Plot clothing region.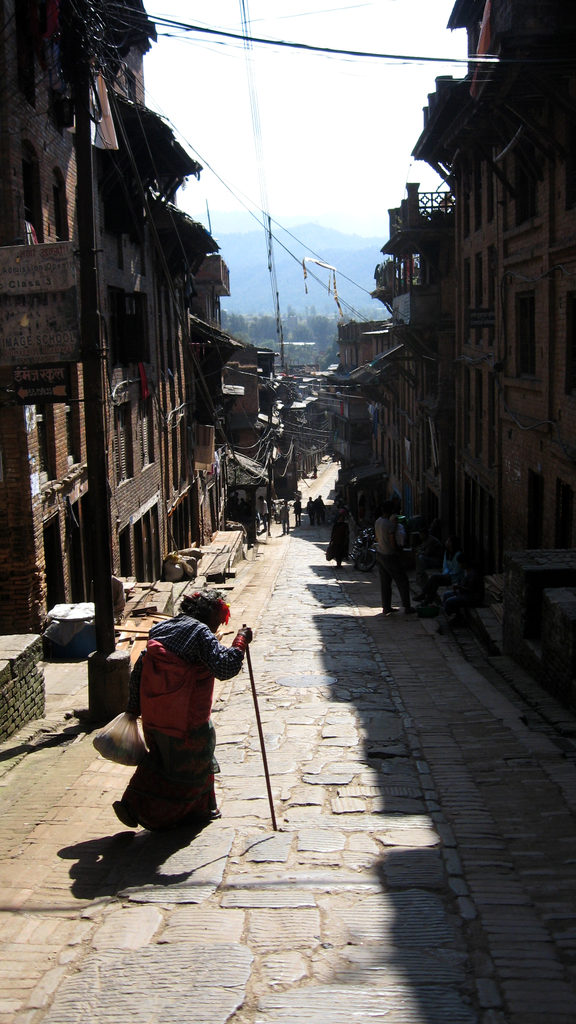
Plotted at 328 508 358 573.
